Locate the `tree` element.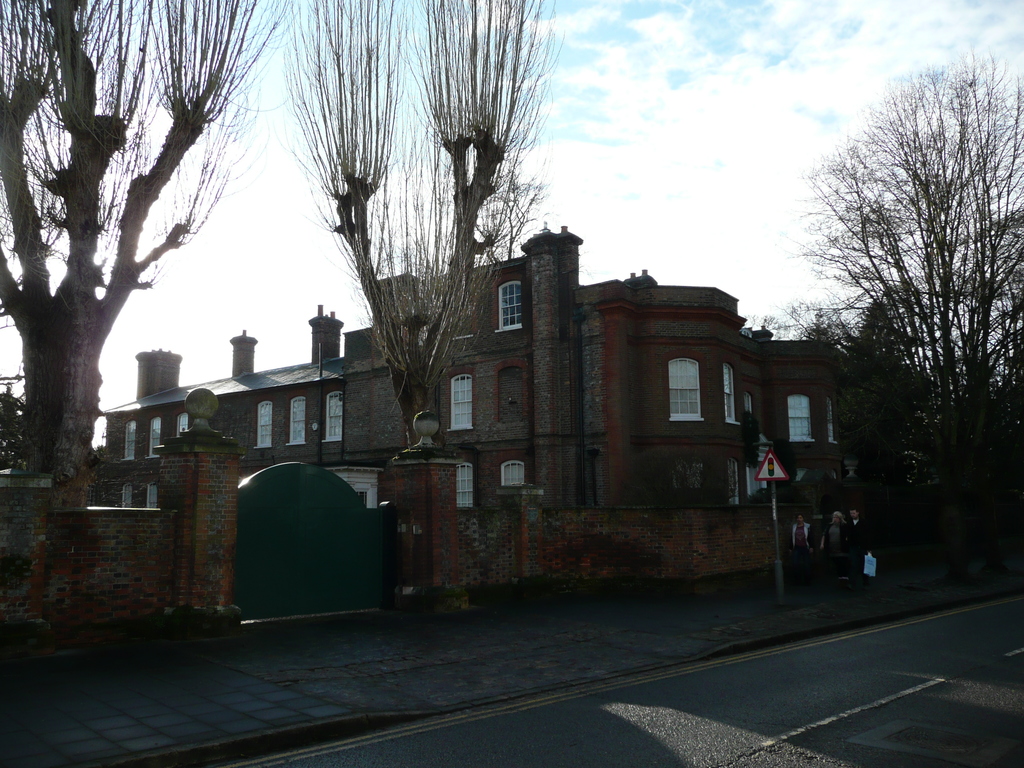
Element bbox: [293, 0, 576, 456].
